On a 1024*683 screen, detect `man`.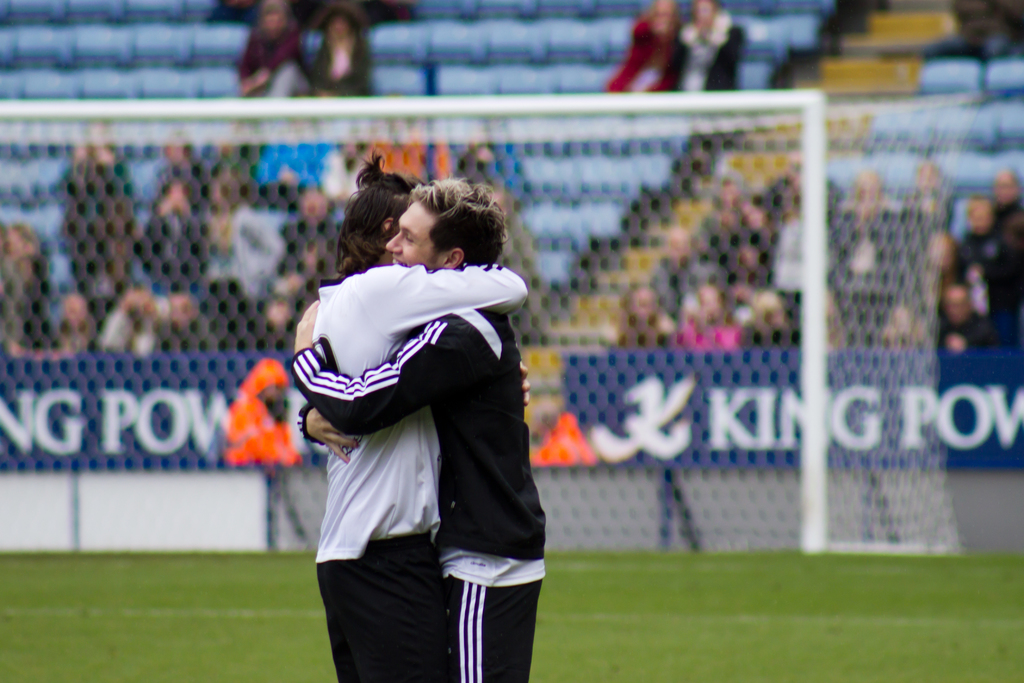
crop(920, 286, 1001, 356).
